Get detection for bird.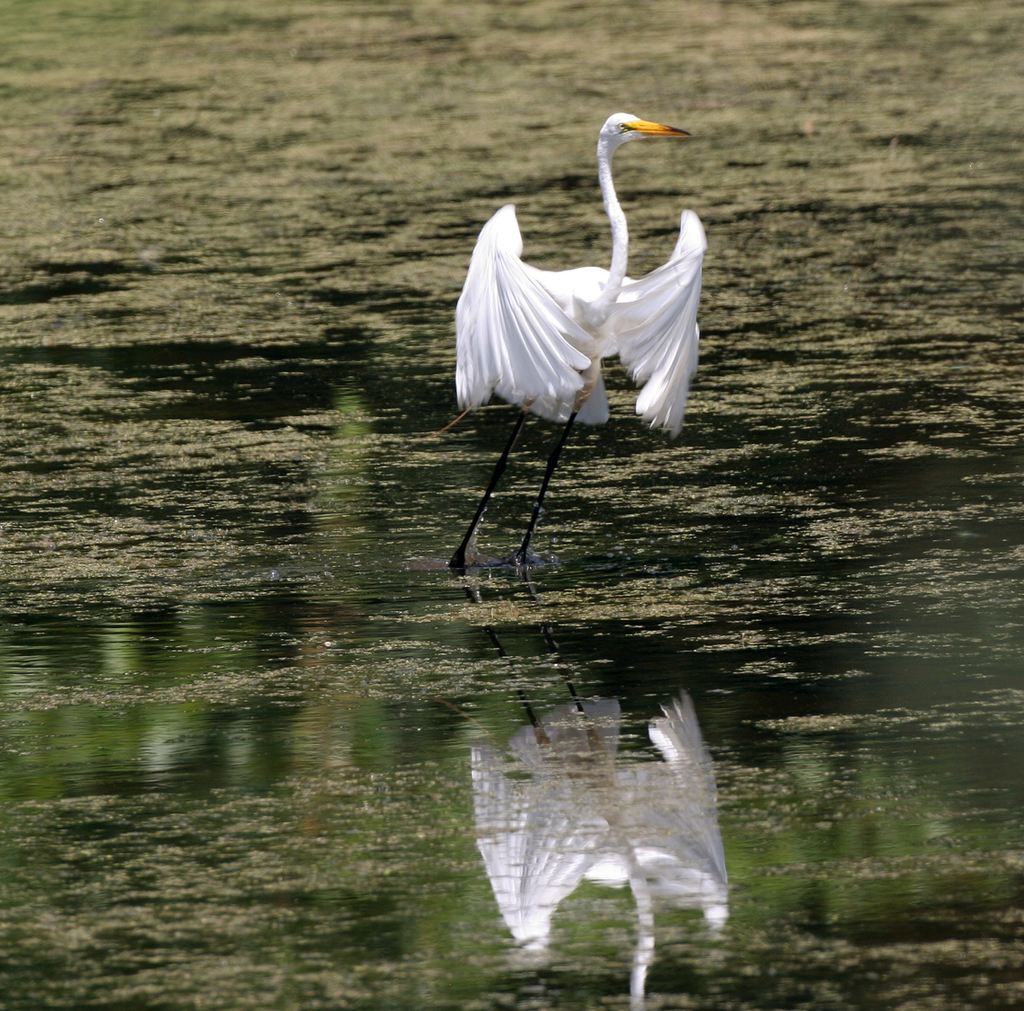
Detection: bbox=(436, 101, 722, 589).
